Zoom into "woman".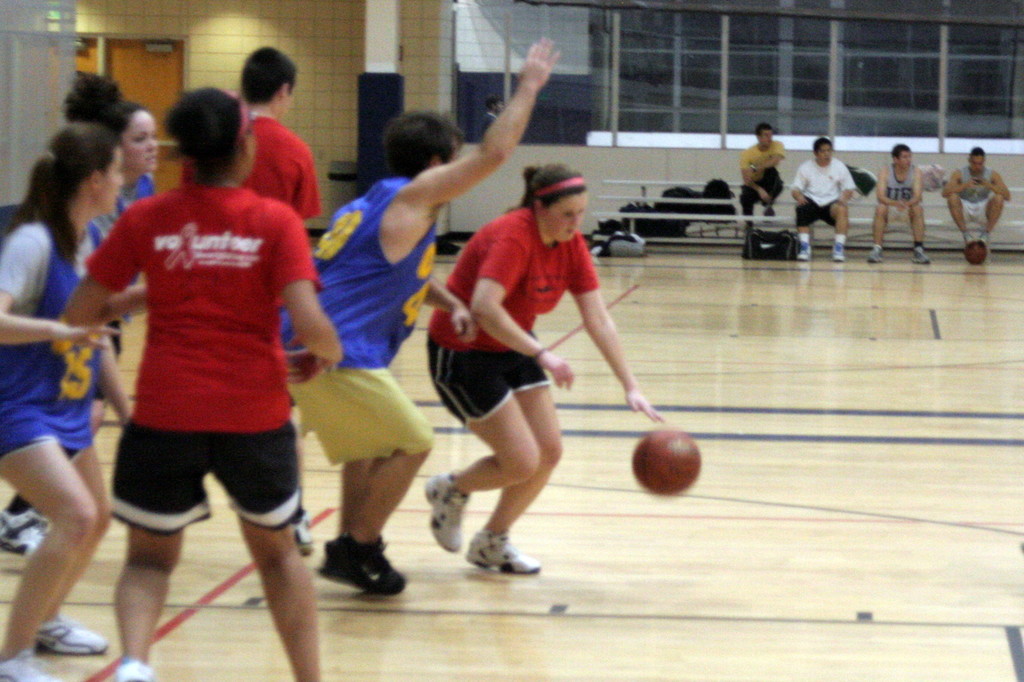
Zoom target: select_region(781, 131, 858, 263).
